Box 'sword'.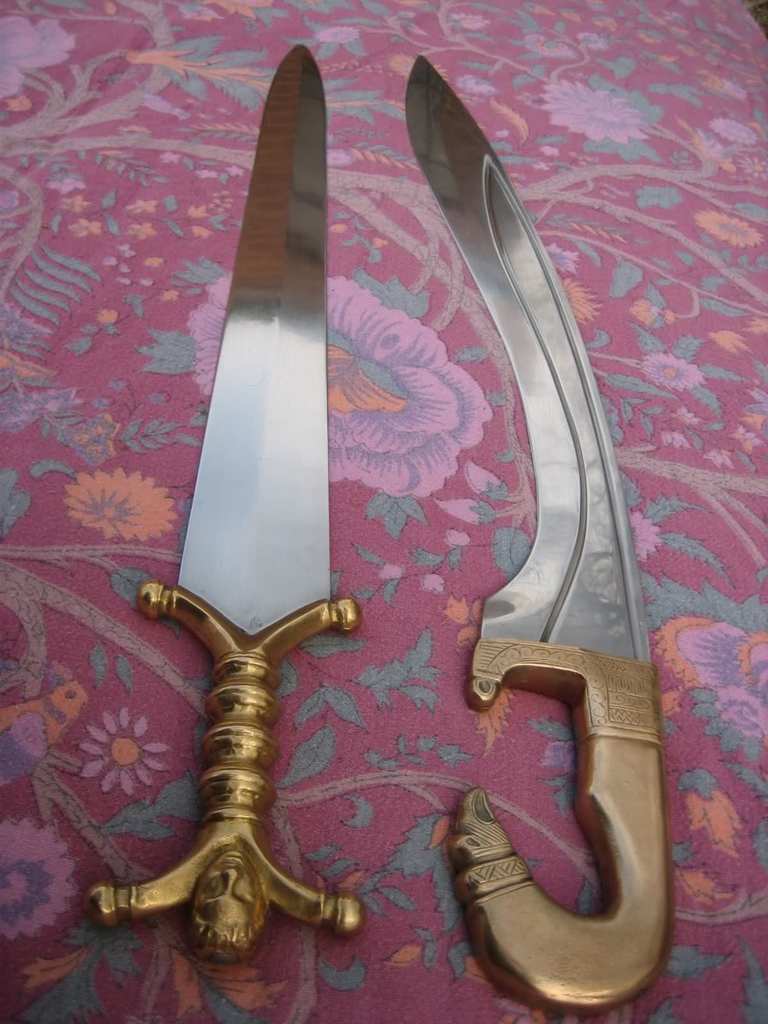
BBox(405, 56, 664, 1016).
